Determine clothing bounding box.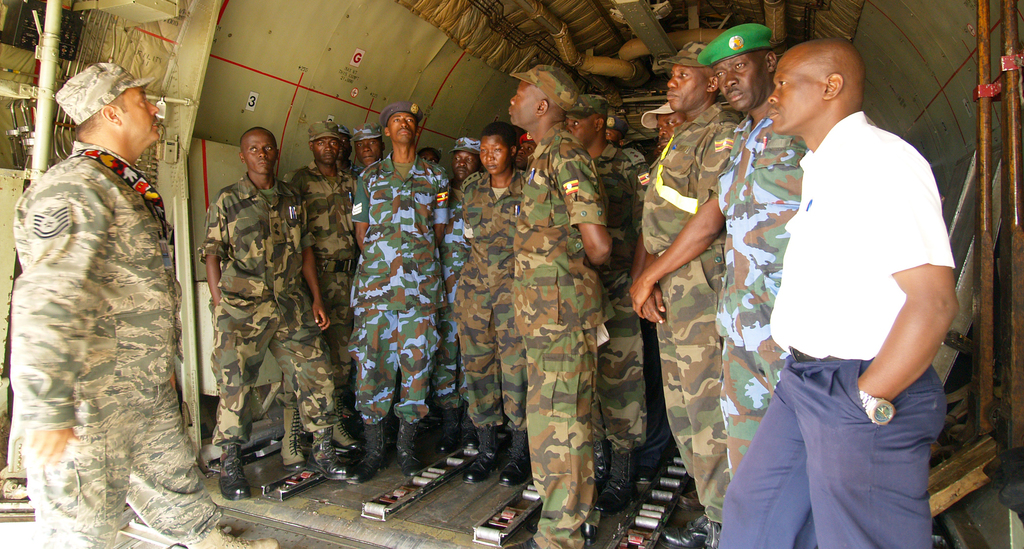
Determined: <bbox>714, 111, 950, 548</bbox>.
